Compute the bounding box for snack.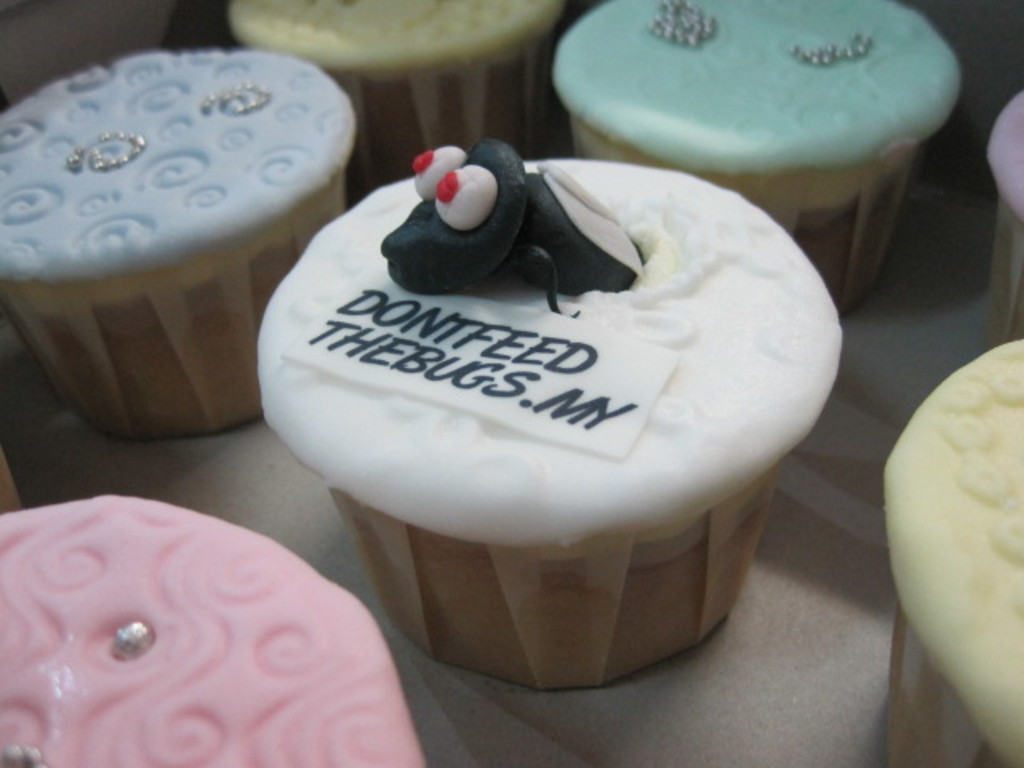
x1=11, y1=488, x2=422, y2=755.
